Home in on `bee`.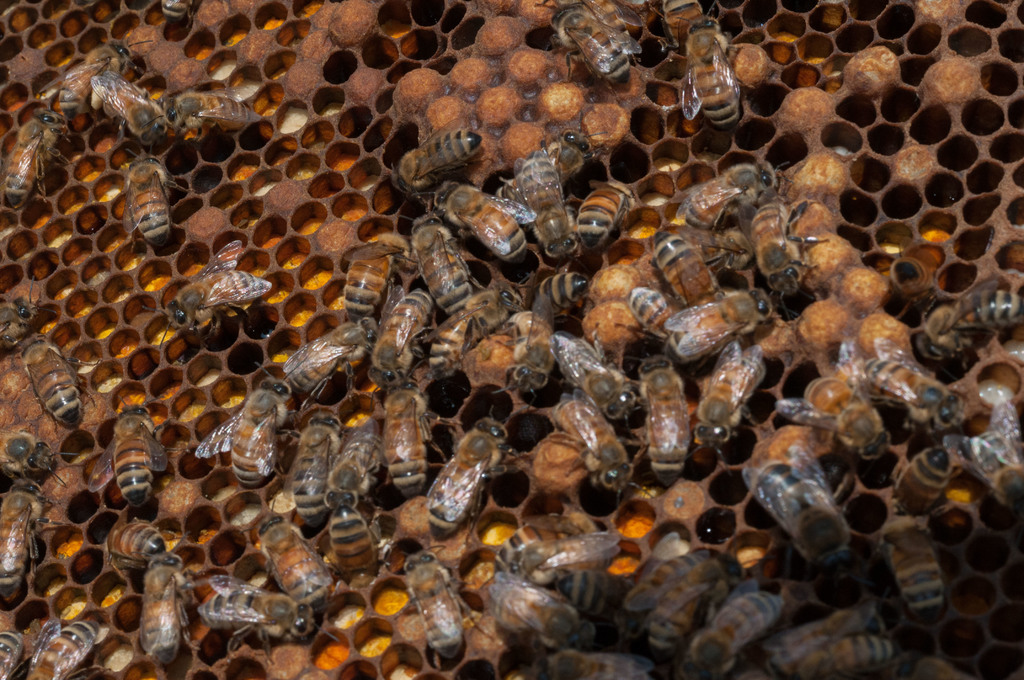
Homed in at [left=543, top=137, right=589, bottom=176].
